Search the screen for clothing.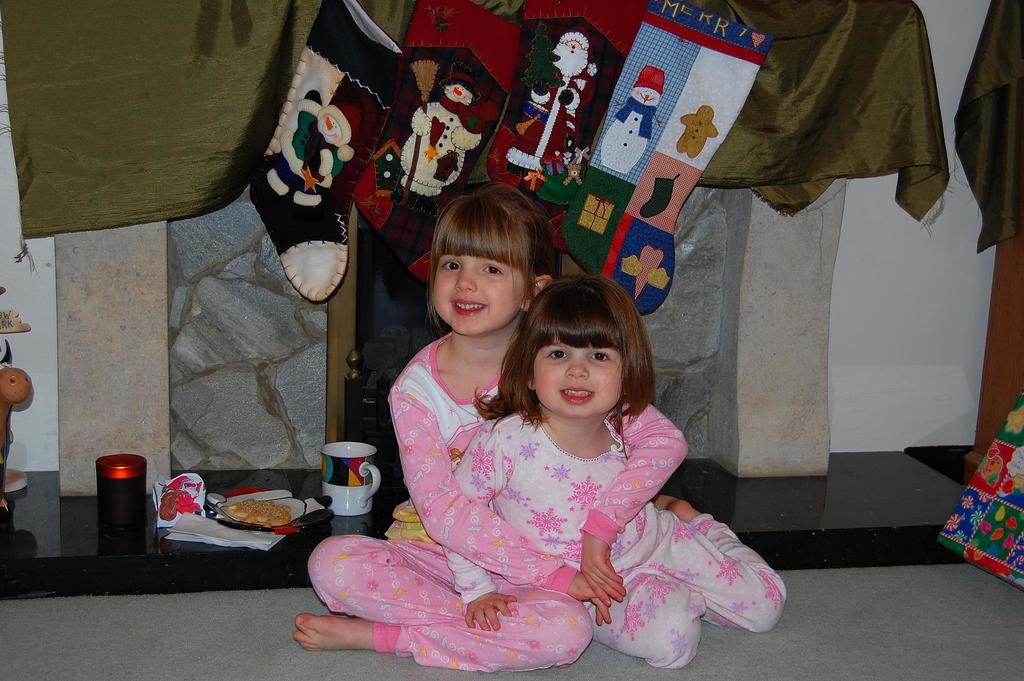
Found at BBox(504, 67, 596, 172).
